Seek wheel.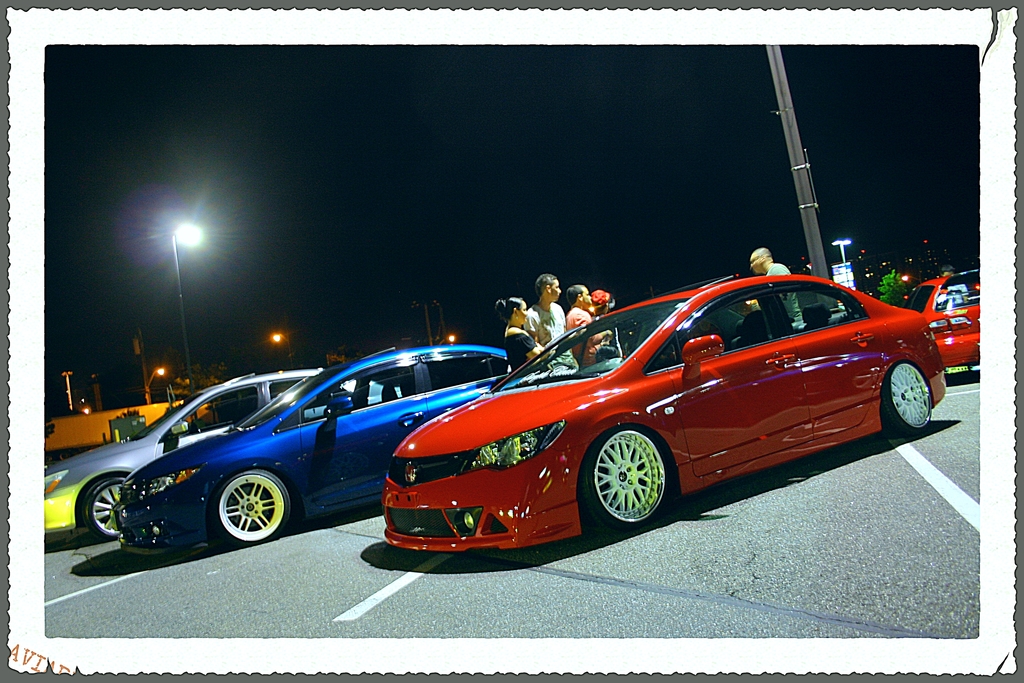
x1=880 y1=361 x2=929 y2=433.
